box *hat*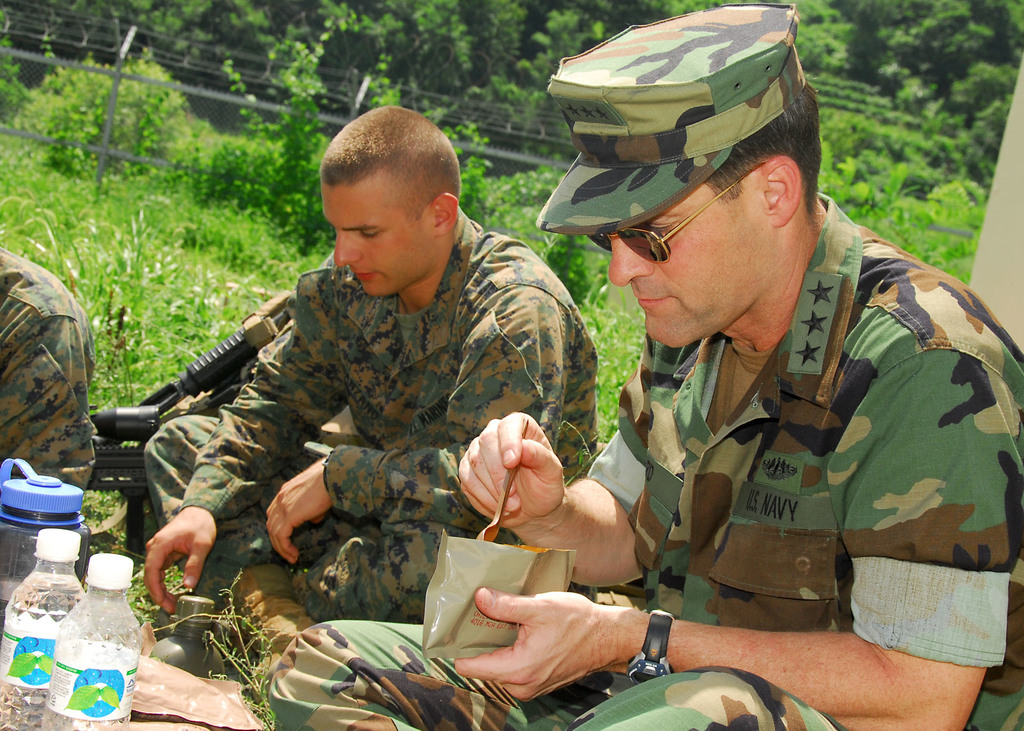
{"x1": 537, "y1": 3, "x2": 807, "y2": 238}
